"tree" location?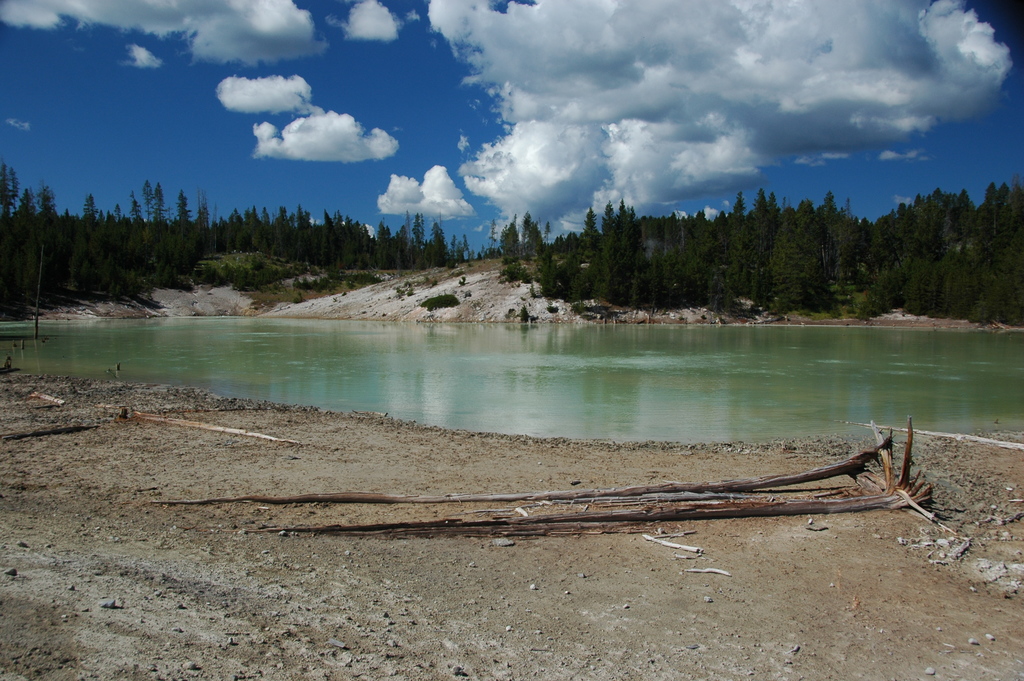
[0, 163, 28, 268]
